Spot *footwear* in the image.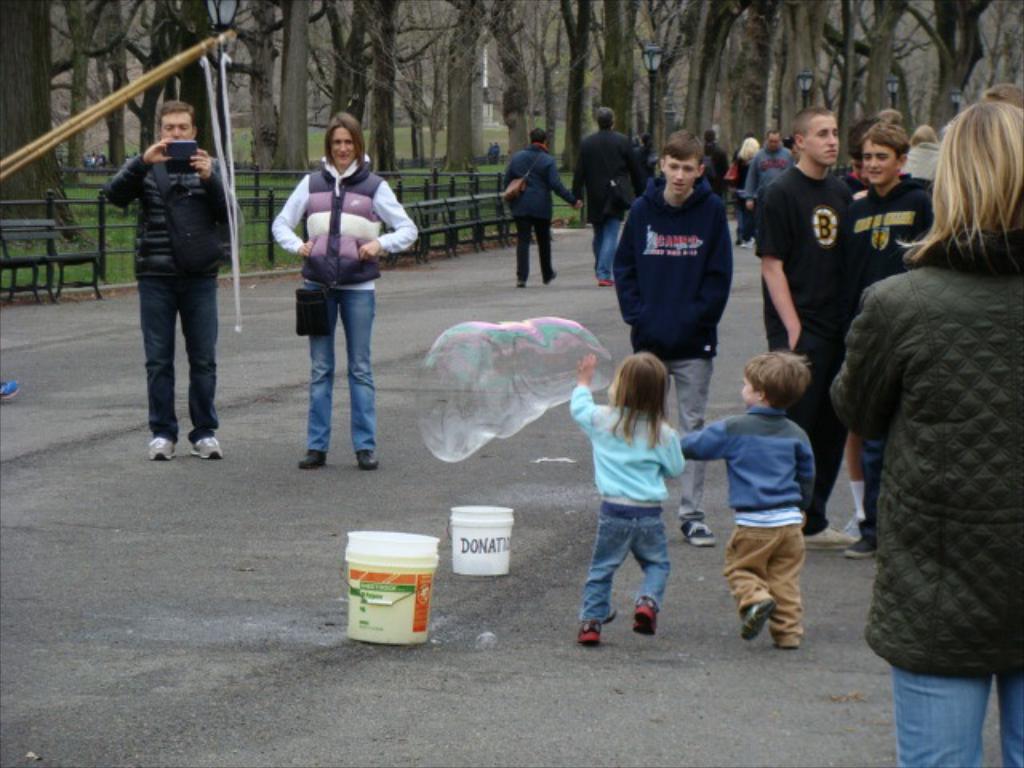
*footwear* found at rect(192, 438, 222, 454).
